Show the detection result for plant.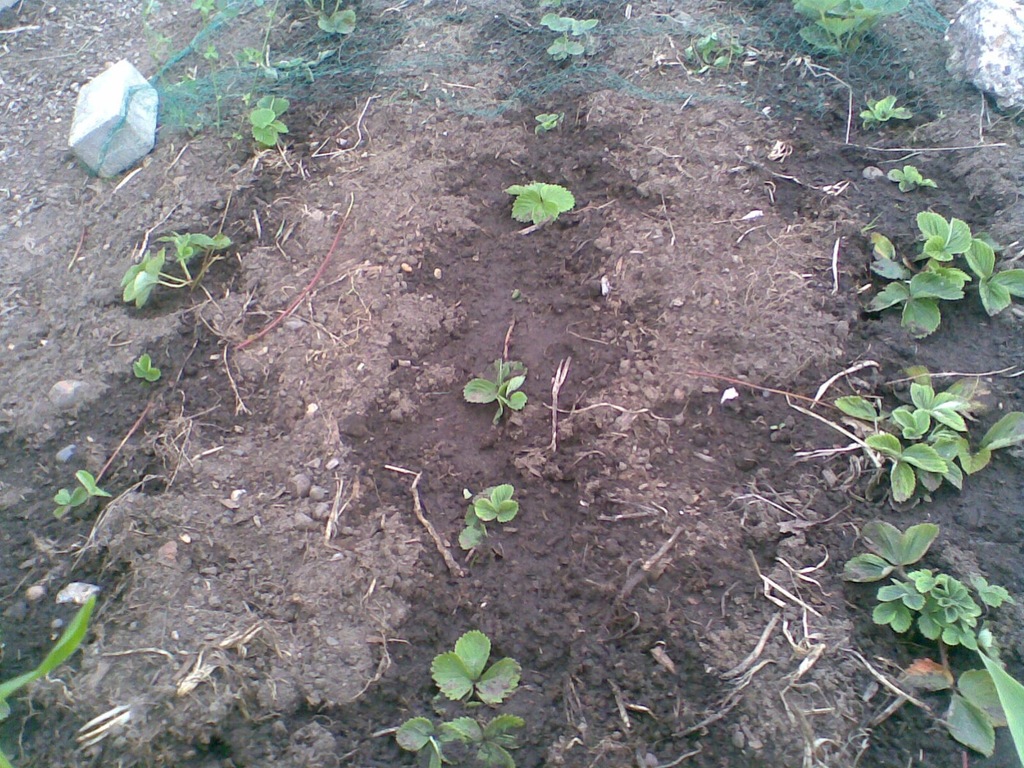
bbox=[465, 362, 526, 424].
